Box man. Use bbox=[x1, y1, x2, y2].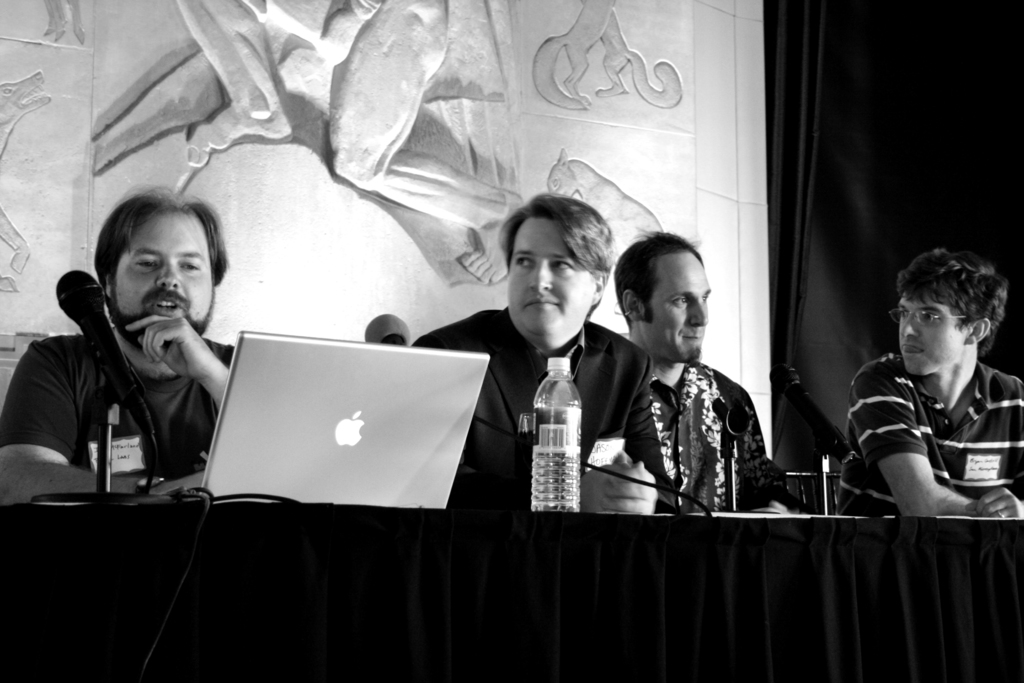
bbox=[0, 186, 234, 504].
